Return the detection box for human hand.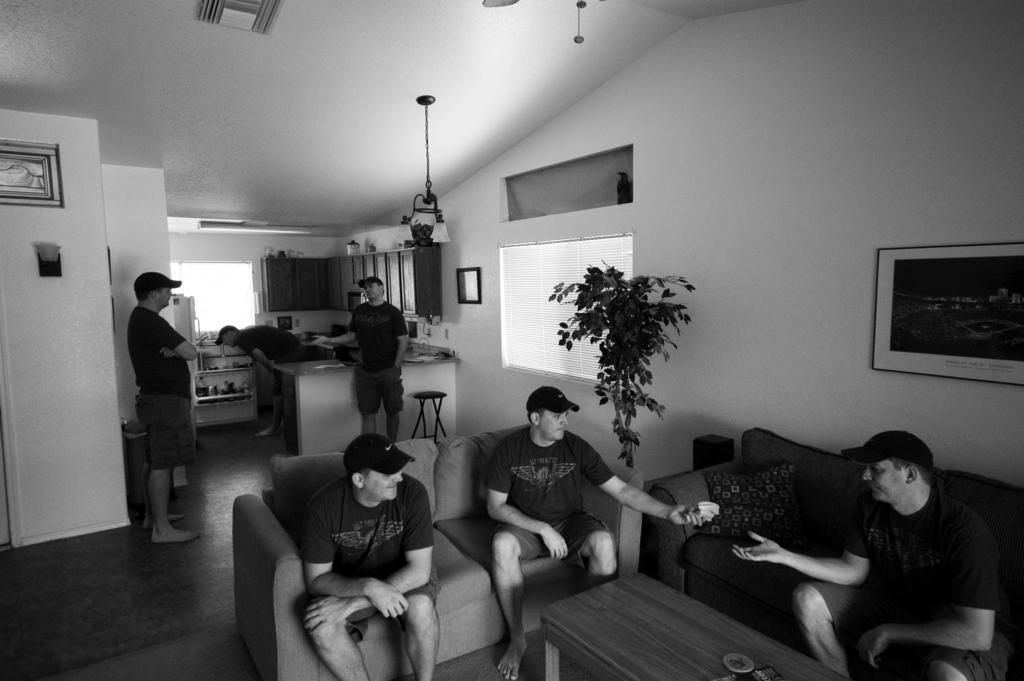
[303,593,353,636].
